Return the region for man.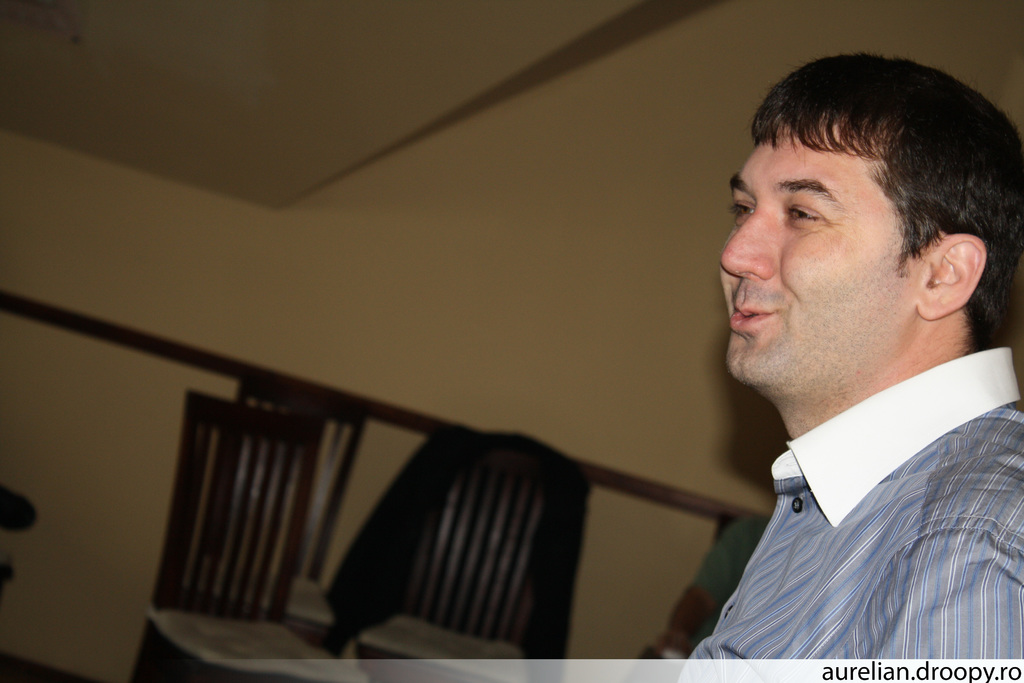
x1=662, y1=33, x2=1023, y2=675.
